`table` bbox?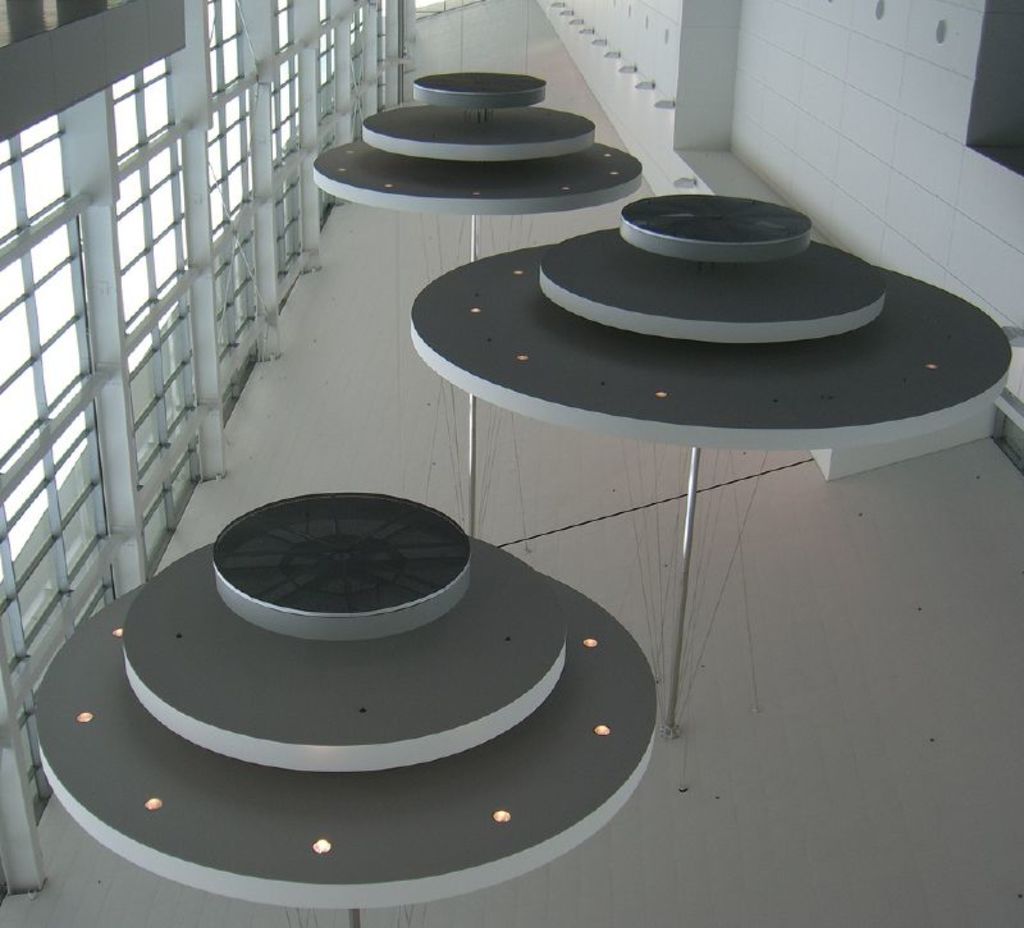
{"x1": 36, "y1": 493, "x2": 654, "y2": 927}
